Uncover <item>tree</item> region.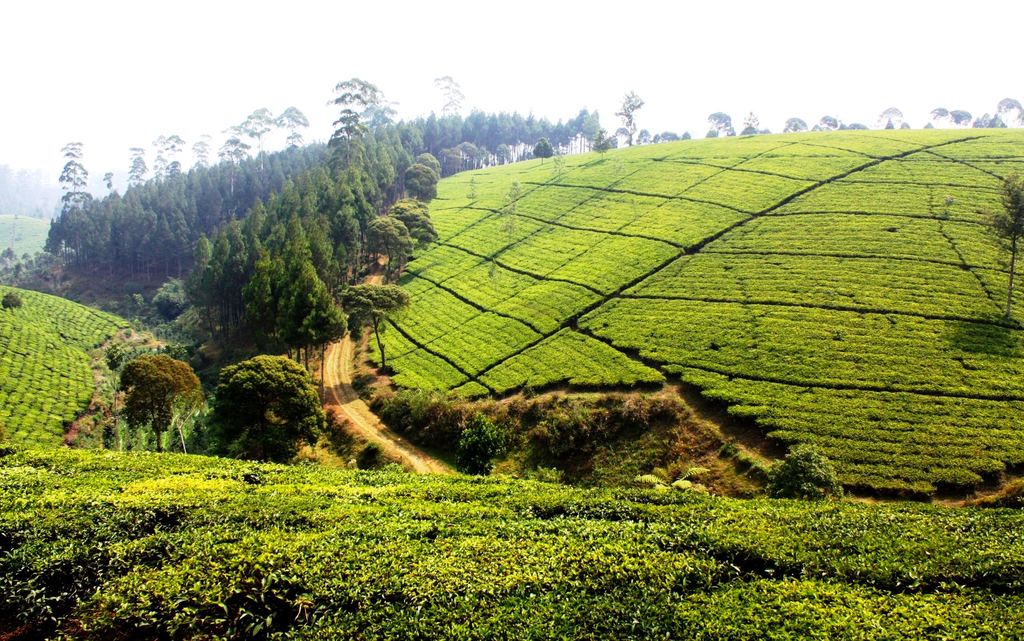
Uncovered: <bbox>762, 442, 845, 498</bbox>.
